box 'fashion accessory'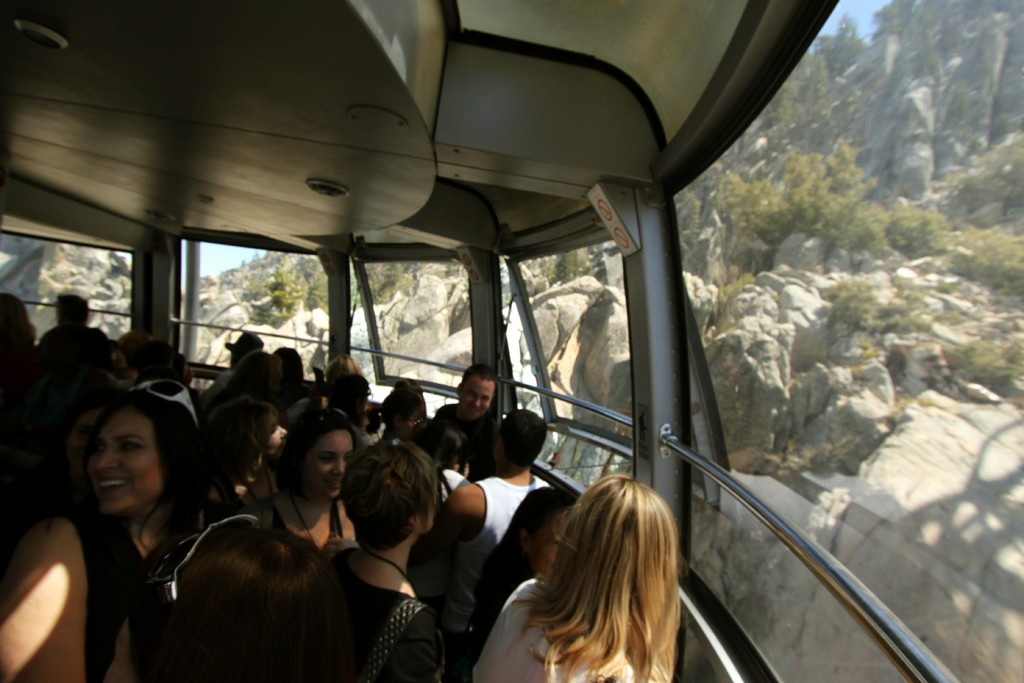
box=[124, 375, 198, 431]
